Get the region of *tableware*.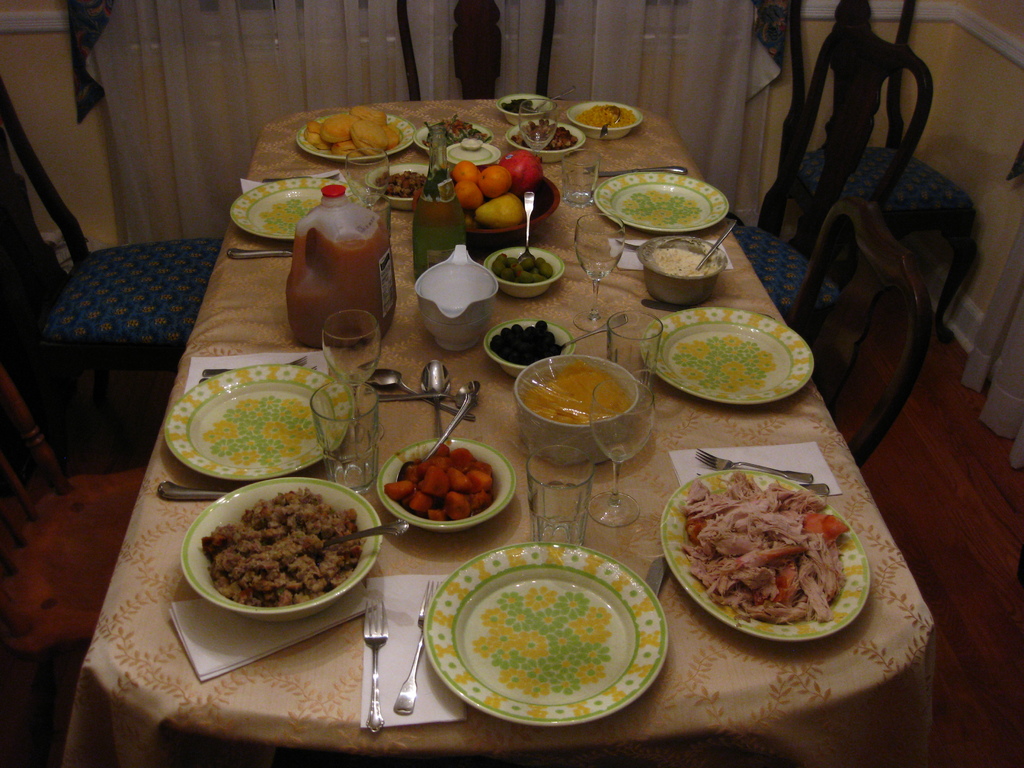
396, 394, 479, 486.
